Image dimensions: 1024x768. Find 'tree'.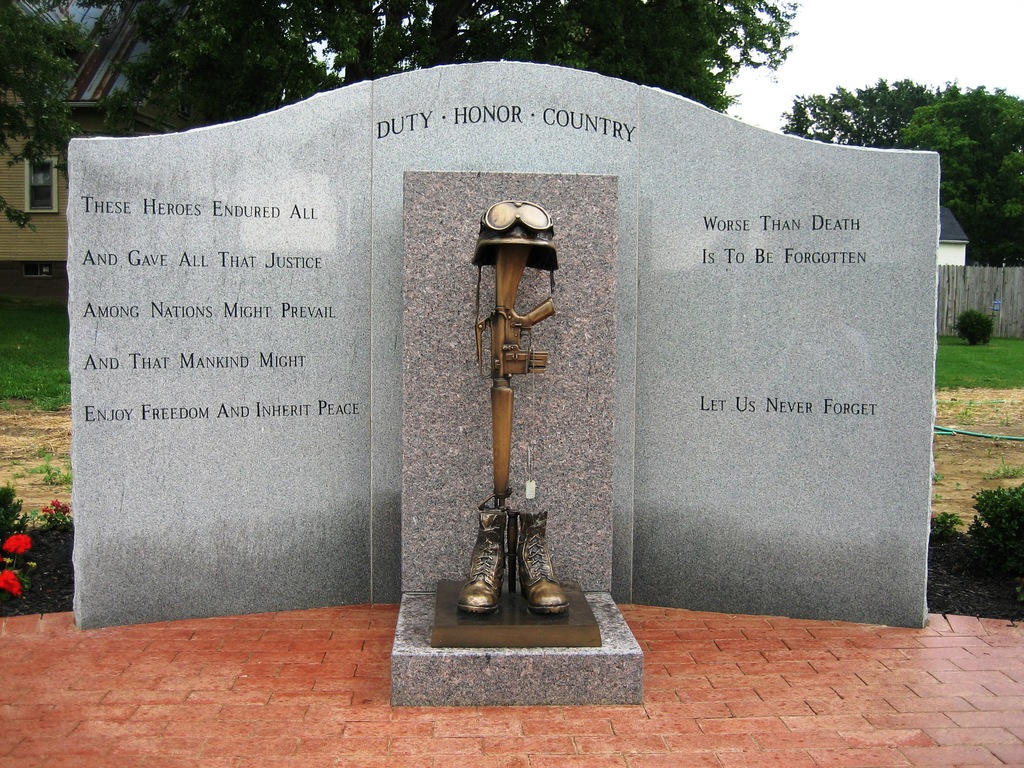
<box>40,0,801,140</box>.
